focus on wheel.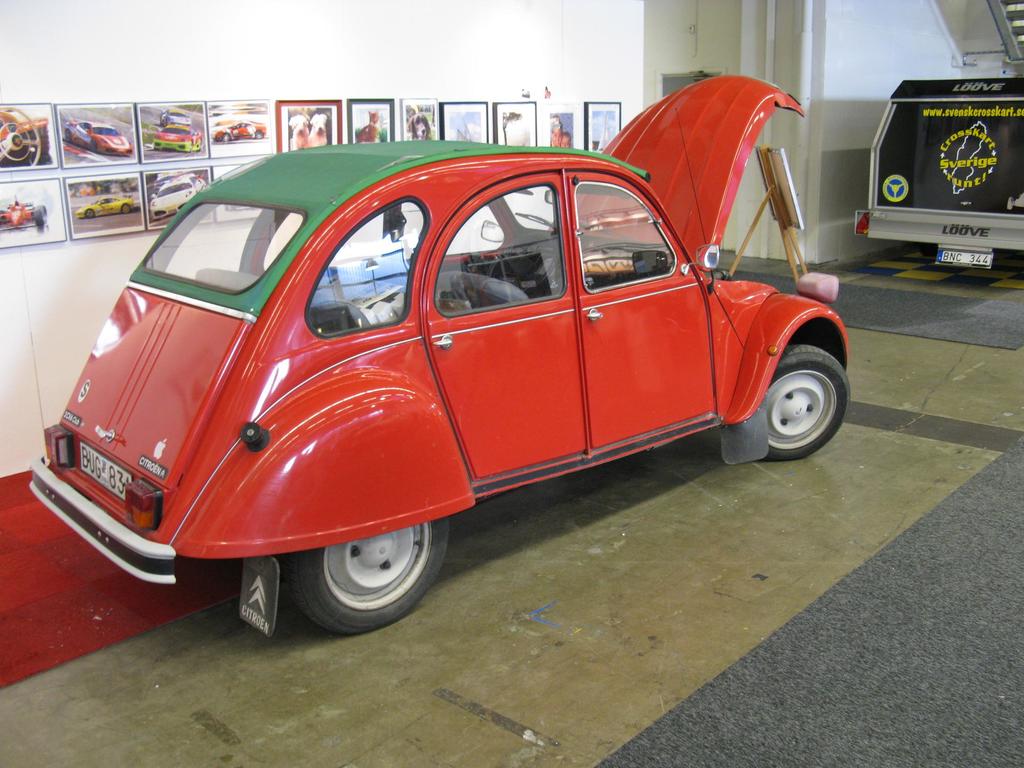
Focused at x1=120, y1=202, x2=131, y2=214.
